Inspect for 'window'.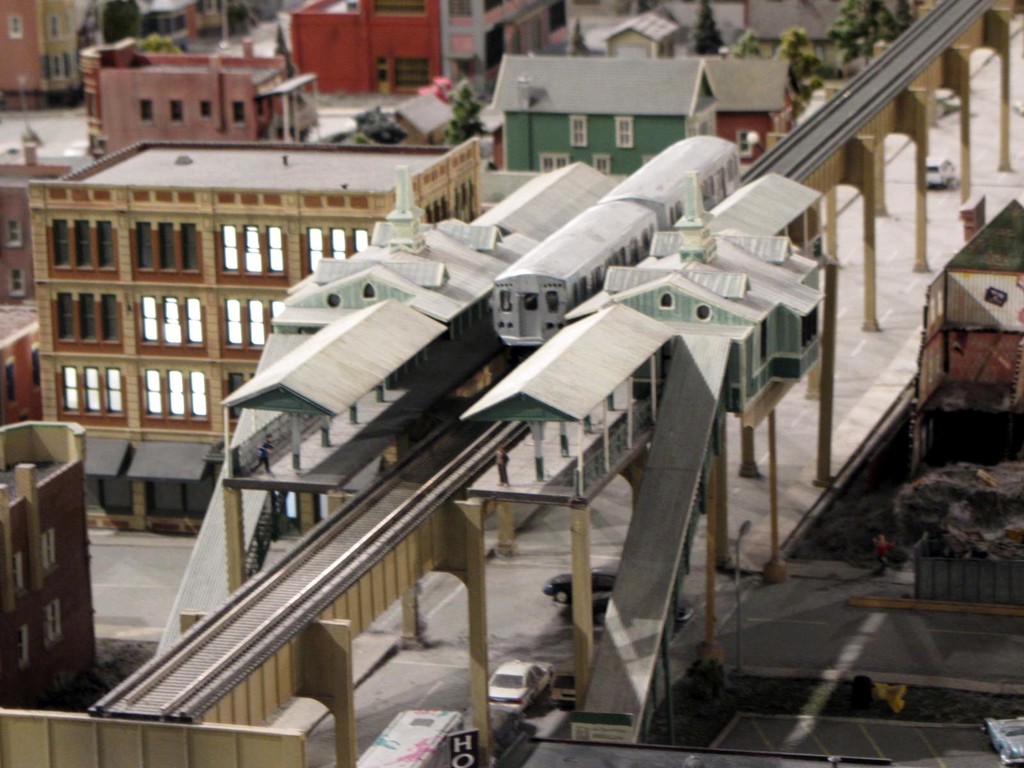
Inspection: box=[390, 58, 426, 86].
